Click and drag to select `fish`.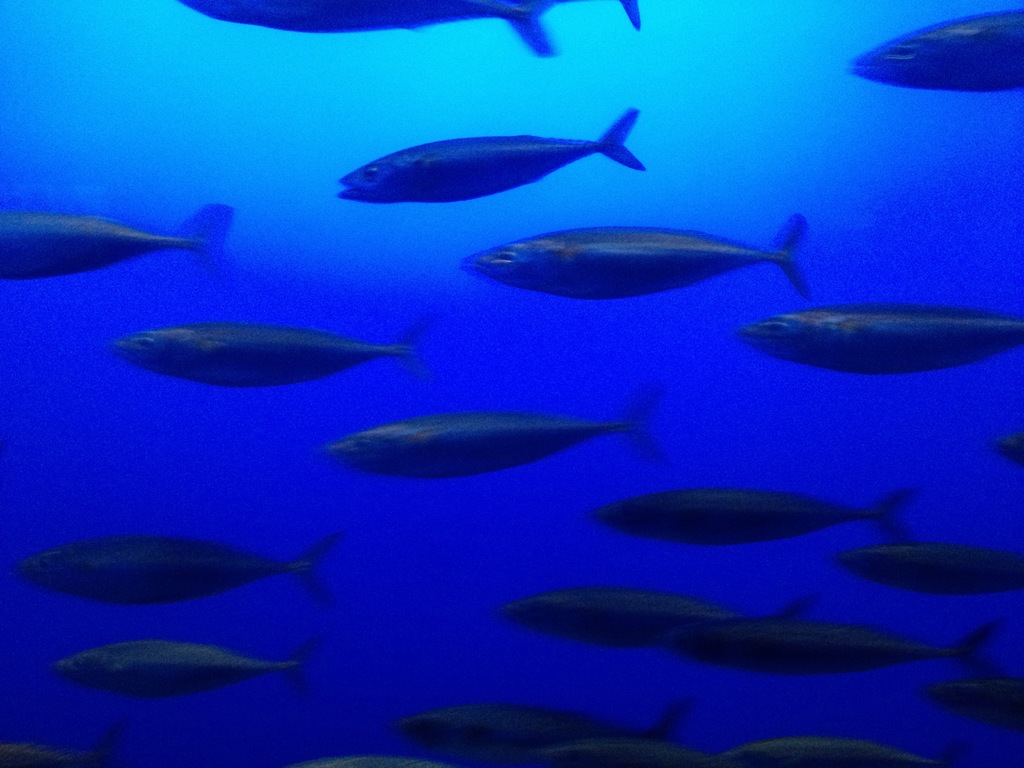
Selection: BBox(836, 536, 1023, 596).
